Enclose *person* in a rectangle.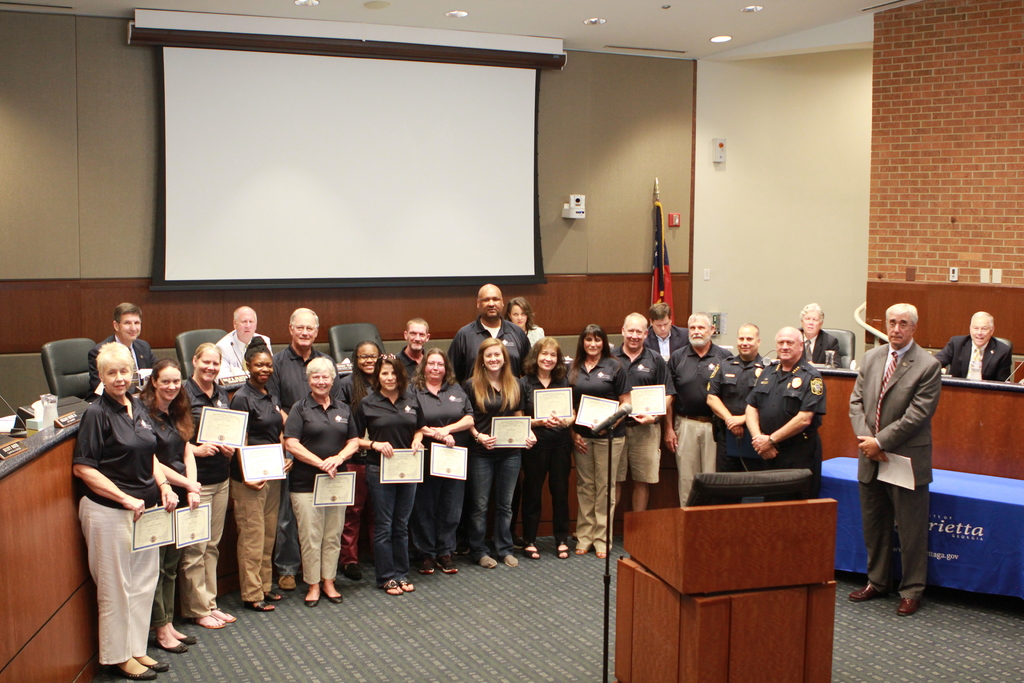
detection(75, 342, 182, 682).
